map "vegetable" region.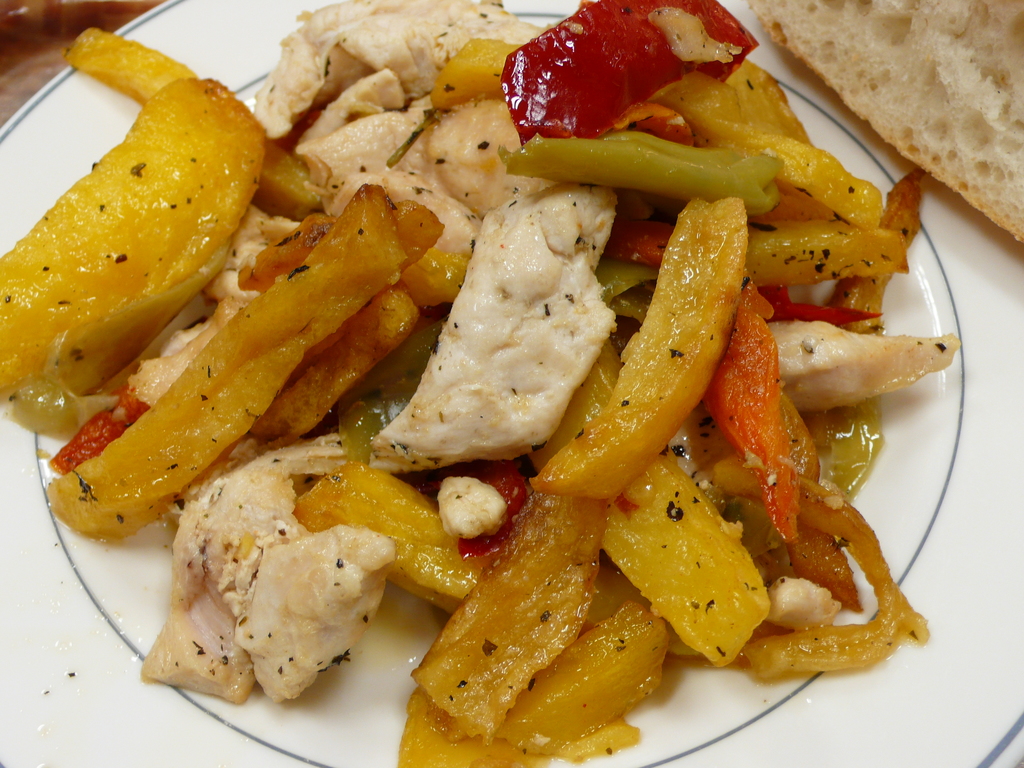
Mapped to region(701, 286, 813, 544).
